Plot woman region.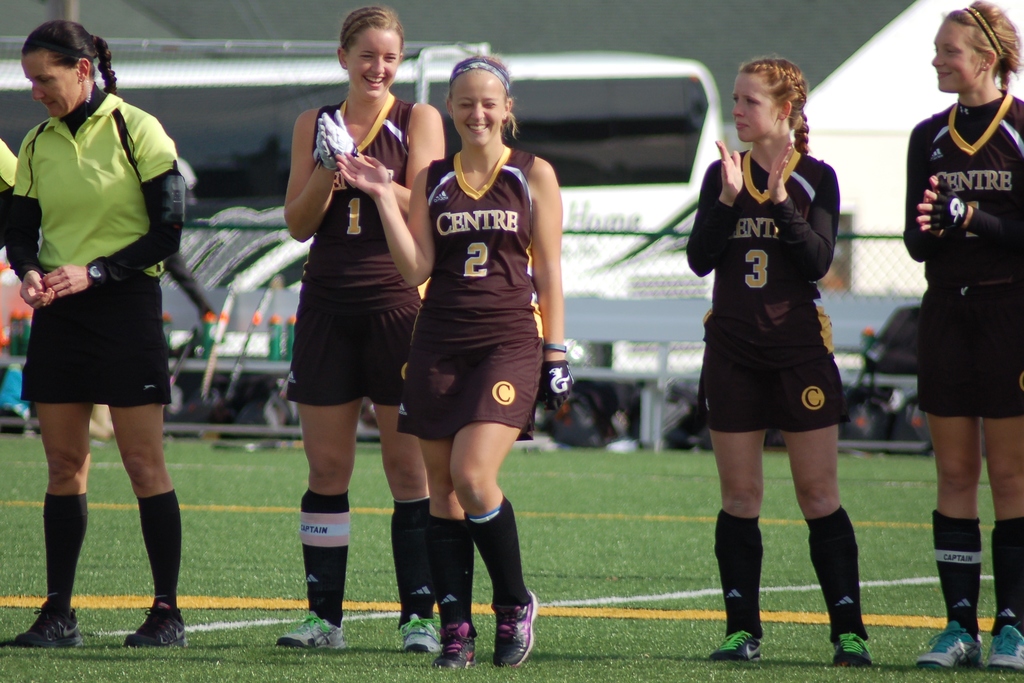
Plotted at pyautogui.locateOnScreen(276, 6, 452, 643).
